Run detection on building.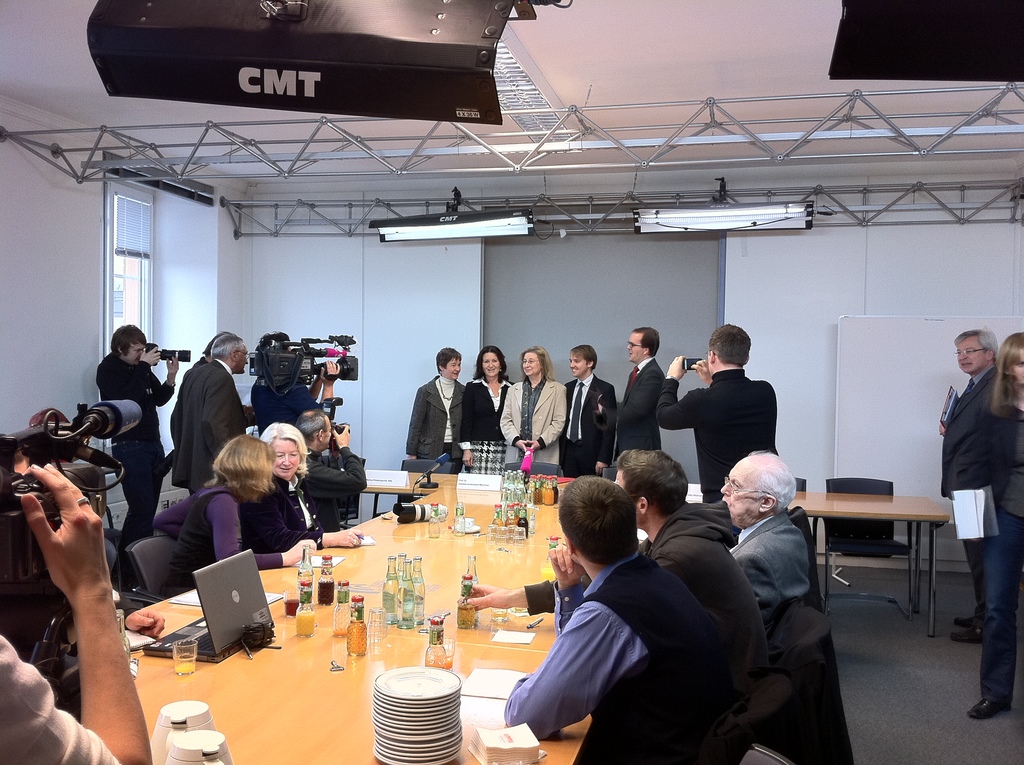
Result: 0,0,1023,764.
